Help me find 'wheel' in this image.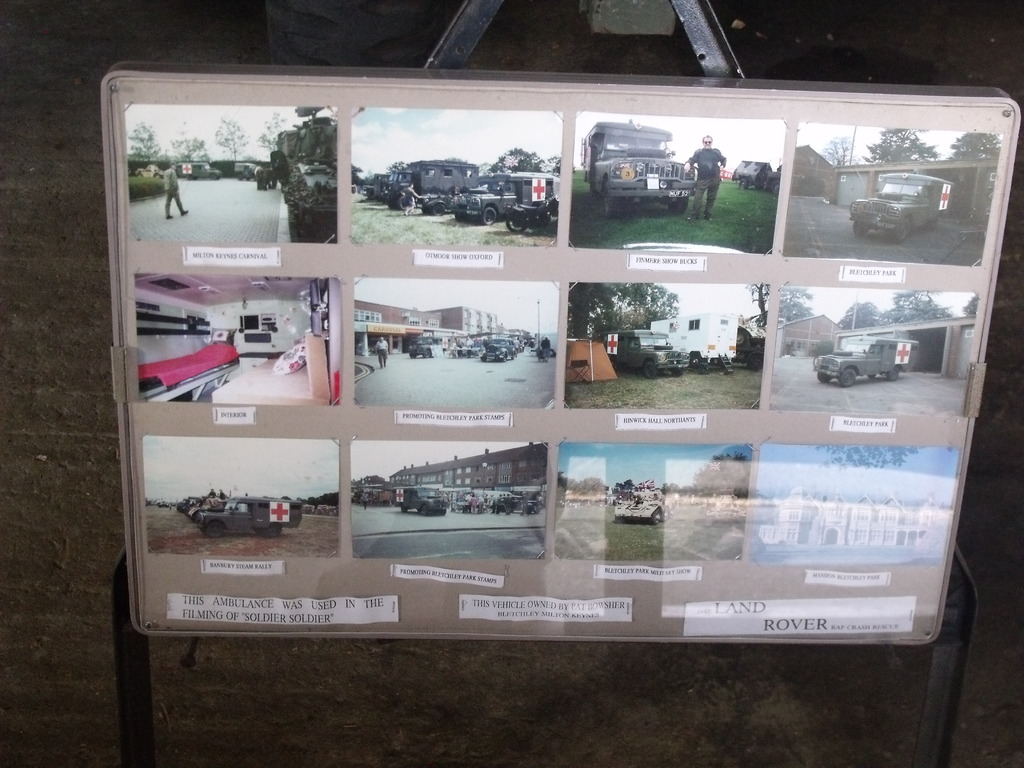
Found it: 201:527:207:536.
